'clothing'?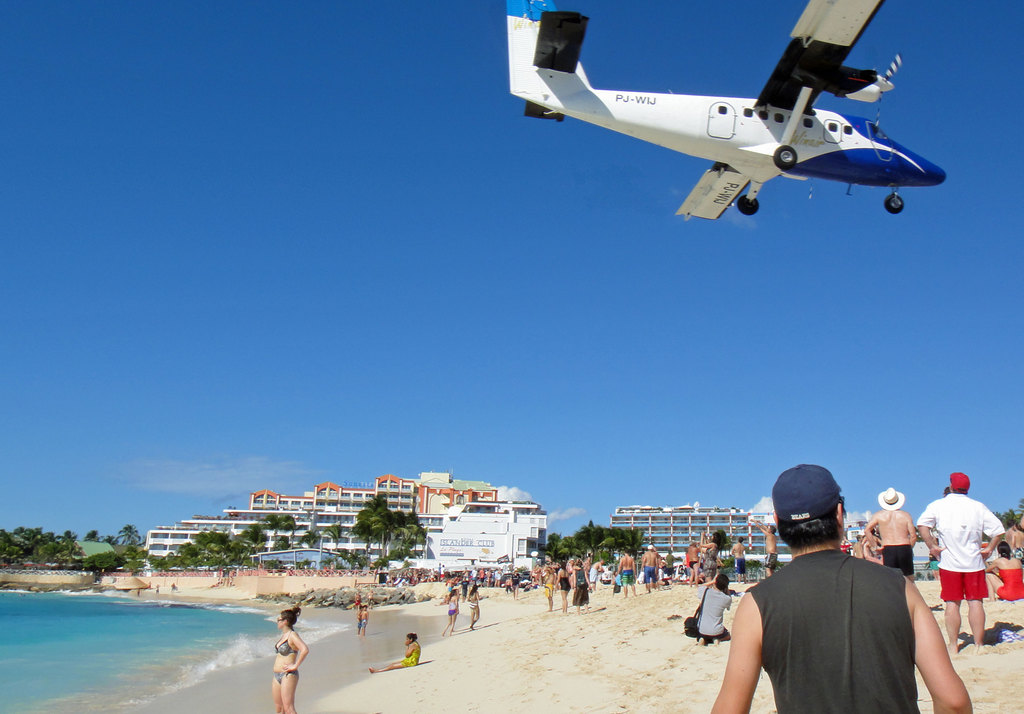
crop(644, 567, 656, 580)
